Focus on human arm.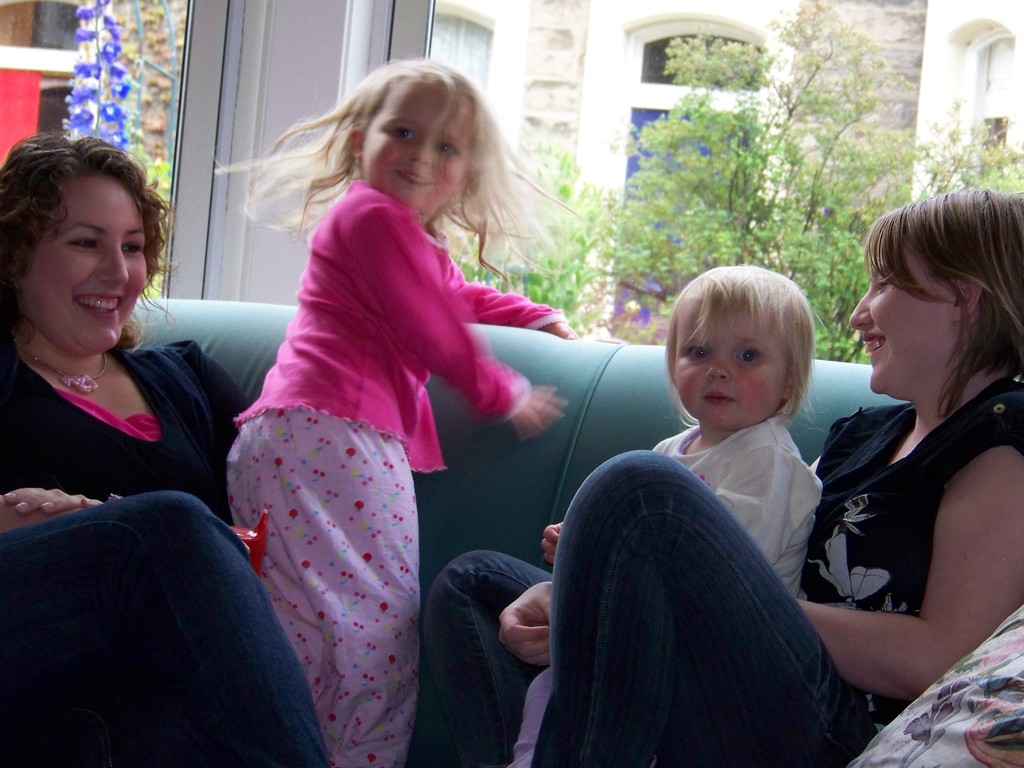
Focused at l=0, t=471, r=282, b=543.
